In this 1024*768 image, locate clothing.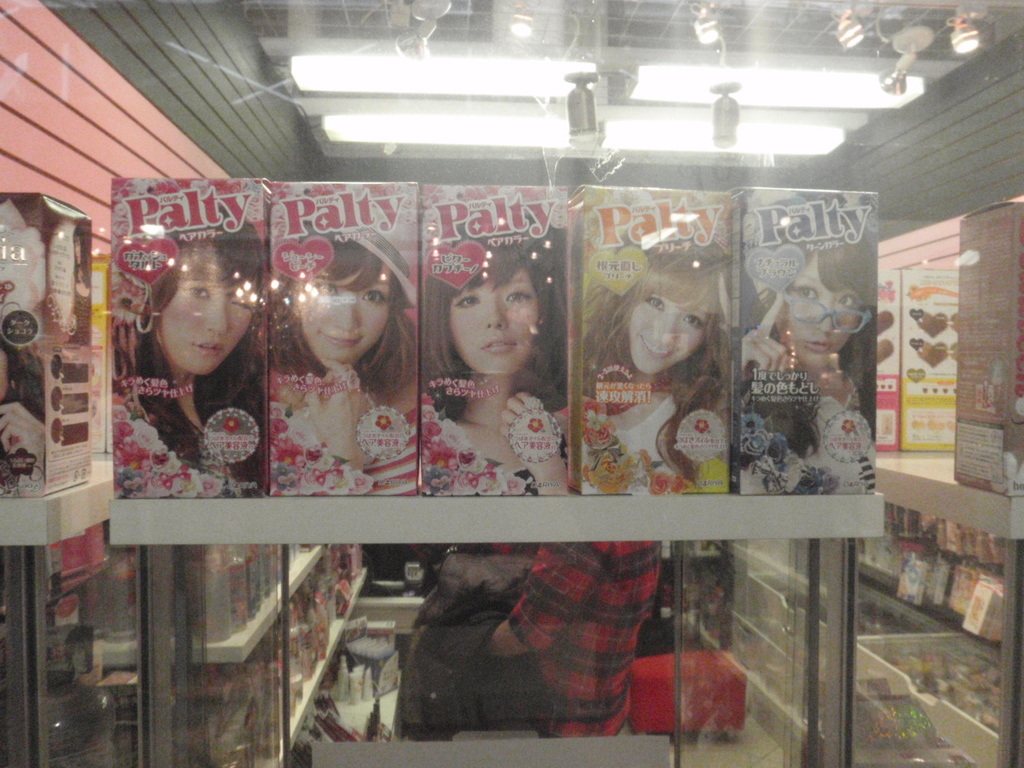
Bounding box: [left=363, top=403, right=418, bottom=497].
